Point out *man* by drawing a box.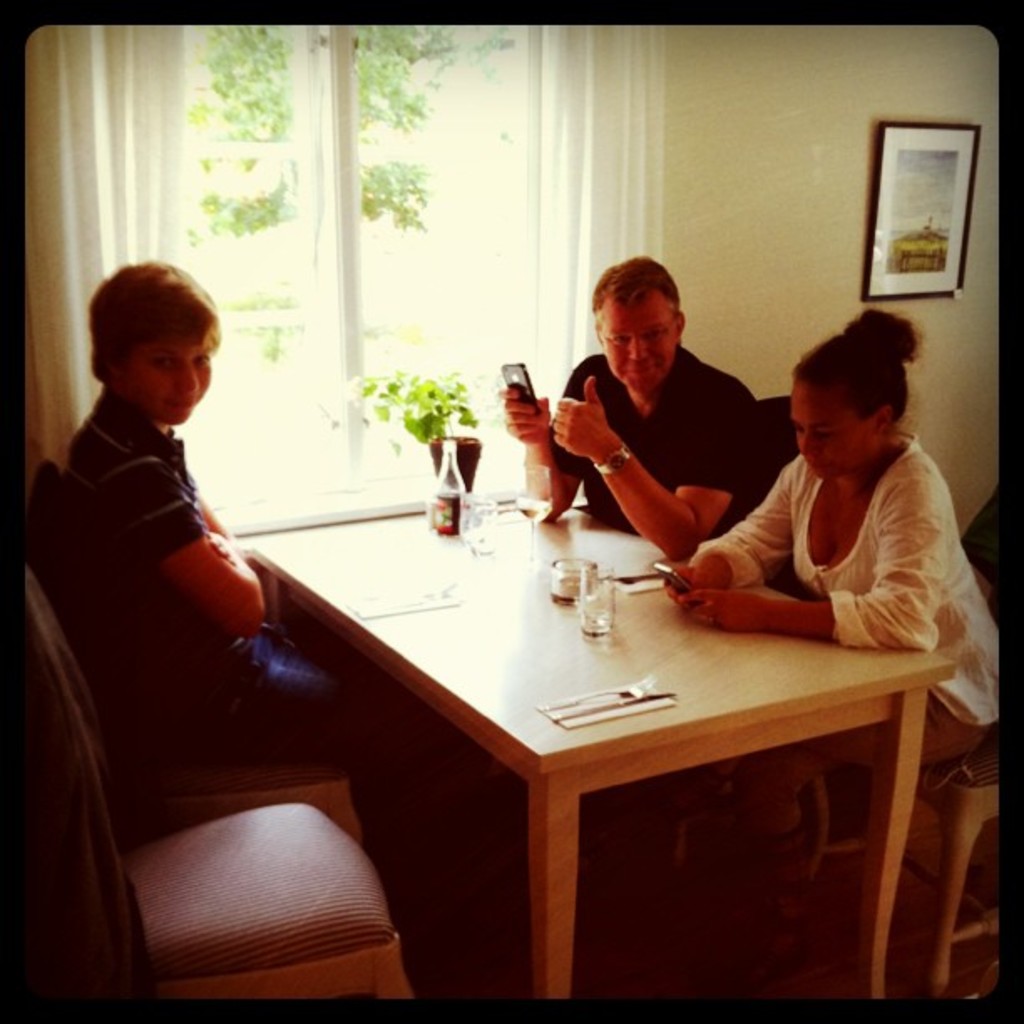
499, 254, 783, 569.
